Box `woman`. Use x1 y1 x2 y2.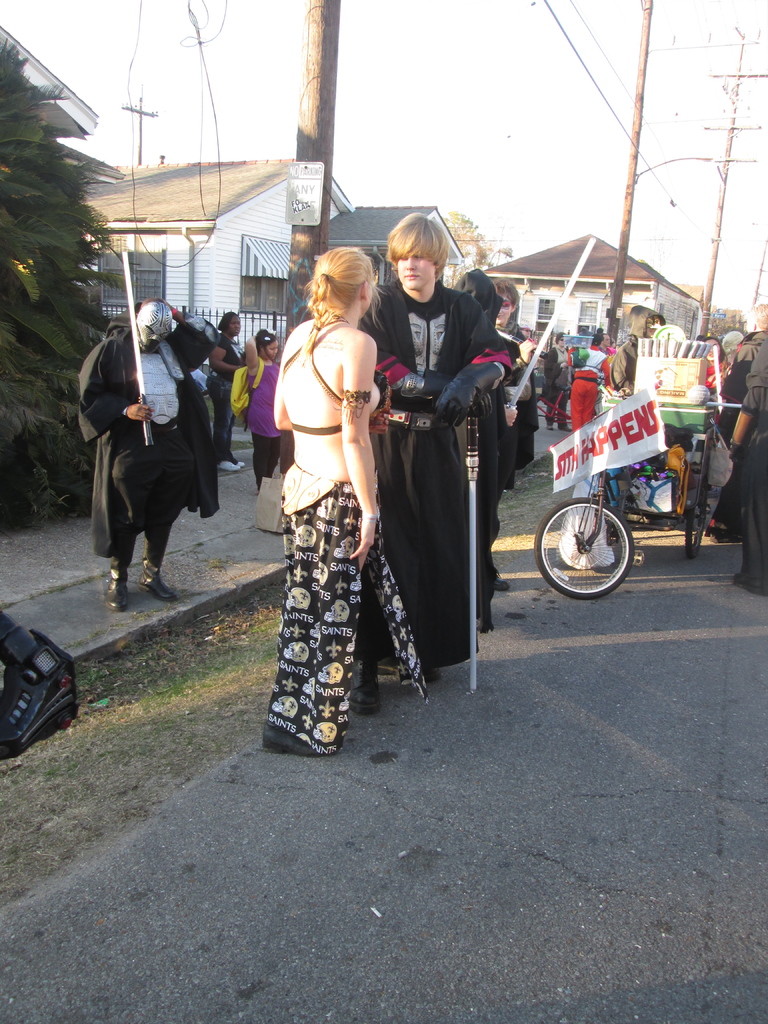
207 304 247 476.
